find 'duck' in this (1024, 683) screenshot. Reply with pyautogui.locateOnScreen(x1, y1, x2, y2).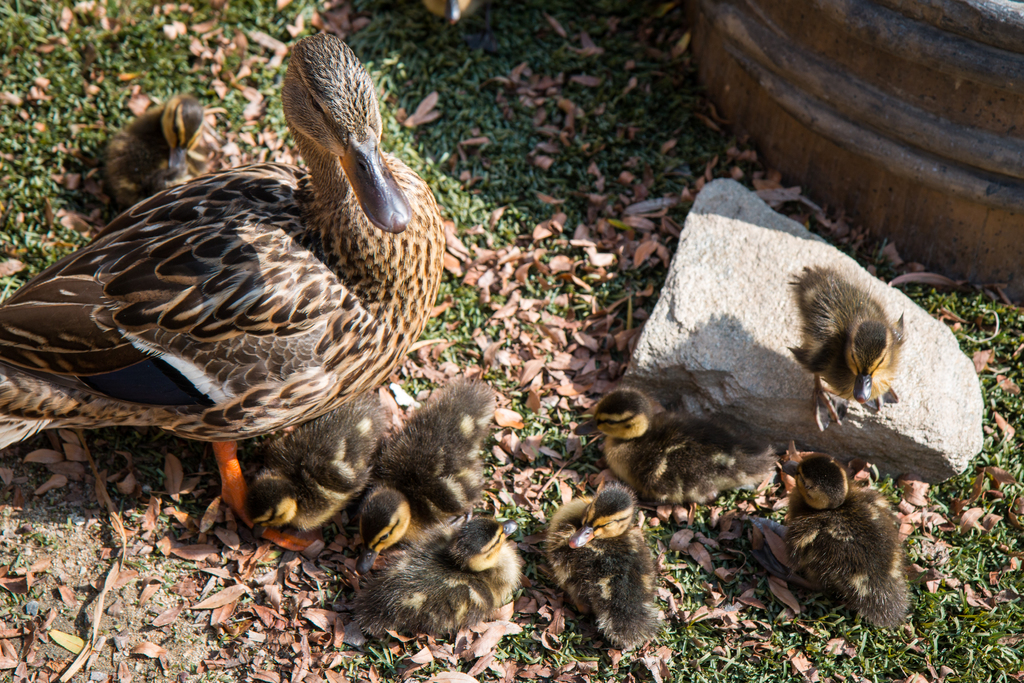
pyautogui.locateOnScreen(582, 393, 778, 543).
